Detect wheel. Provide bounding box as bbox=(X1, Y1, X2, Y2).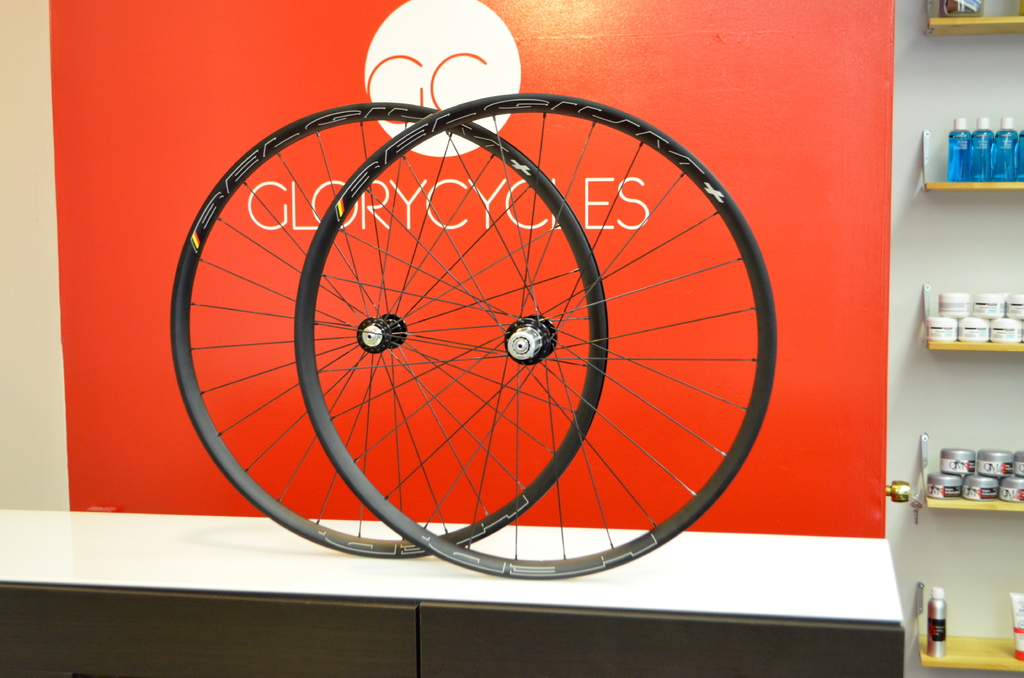
bbox=(291, 86, 779, 585).
